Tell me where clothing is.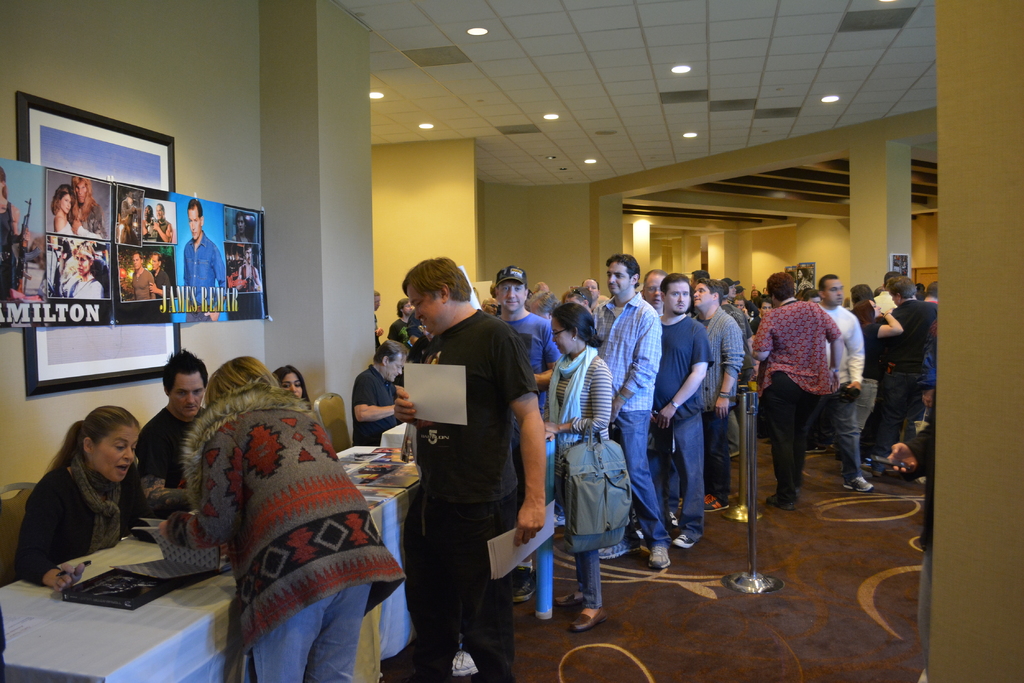
clothing is at {"left": 393, "top": 317, "right": 419, "bottom": 341}.
